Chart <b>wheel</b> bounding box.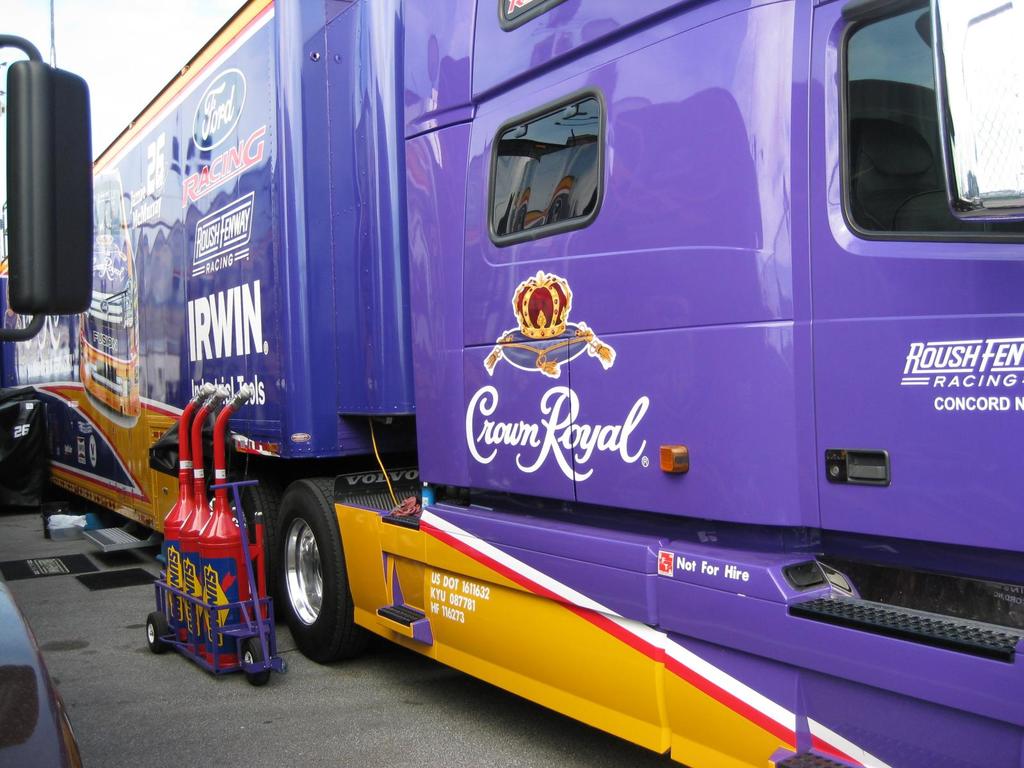
Charted: locate(236, 476, 282, 591).
